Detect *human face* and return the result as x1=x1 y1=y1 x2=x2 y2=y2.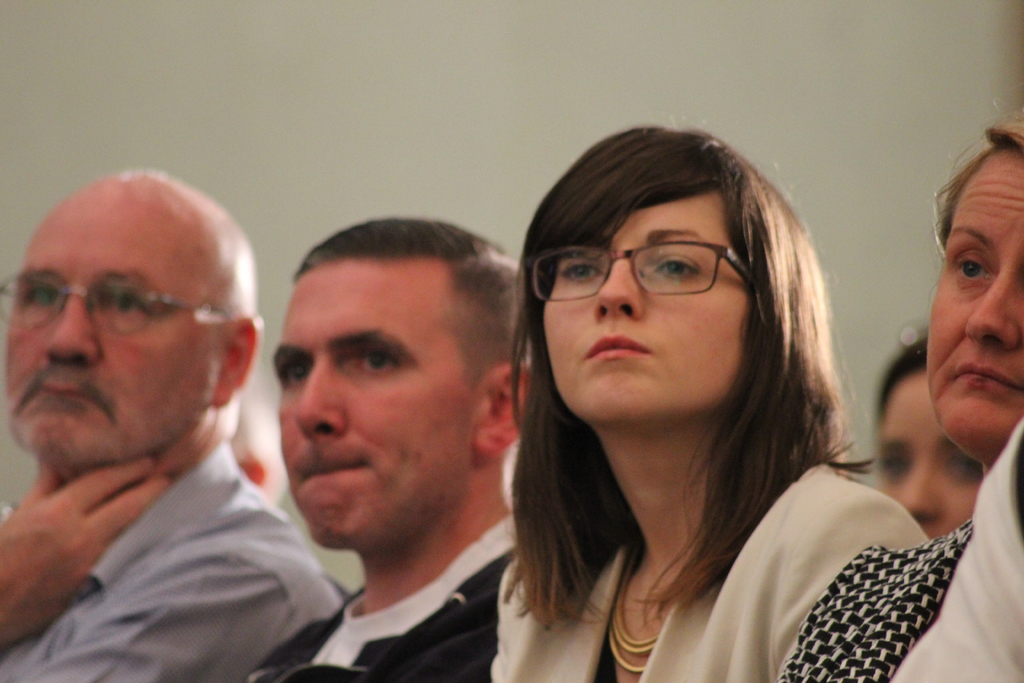
x1=271 y1=261 x2=483 y2=545.
